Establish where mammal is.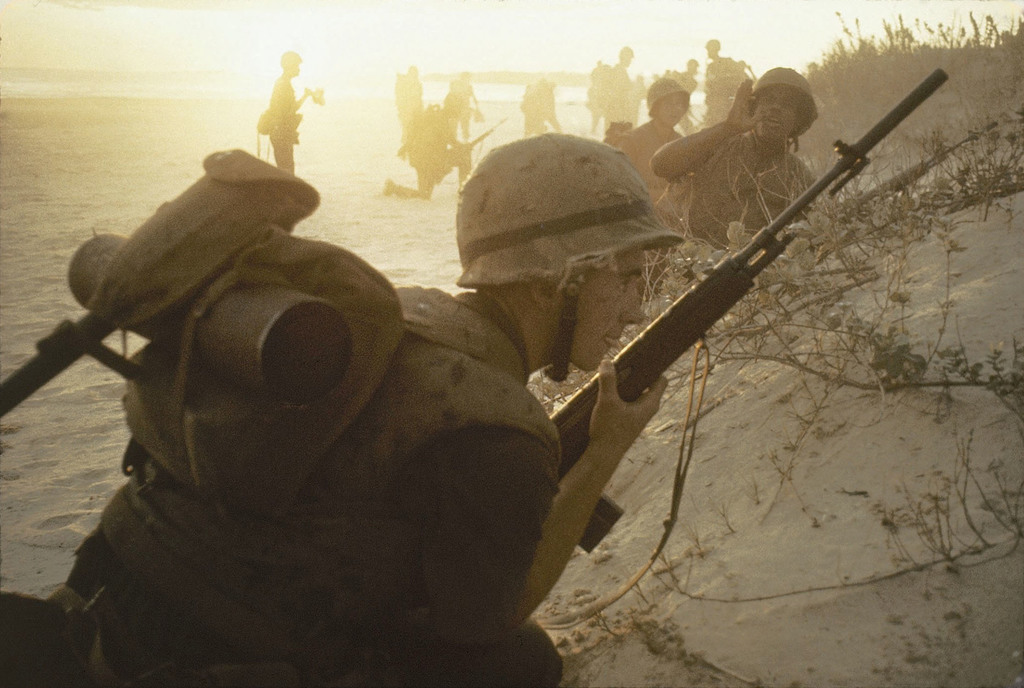
Established at detection(449, 70, 483, 137).
